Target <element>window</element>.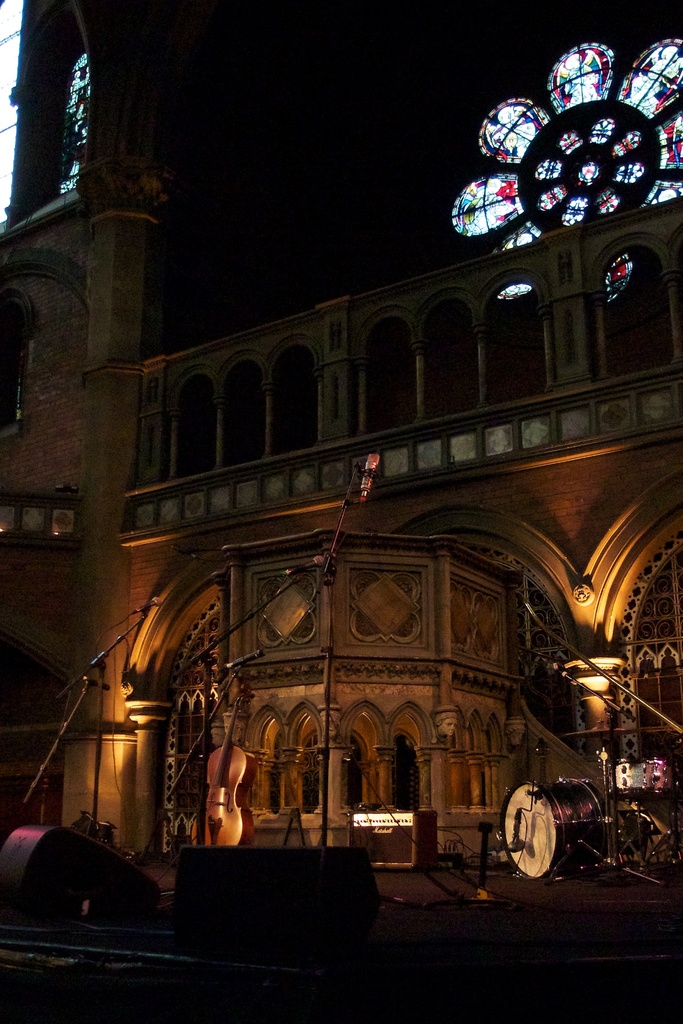
Target region: 345 701 378 810.
